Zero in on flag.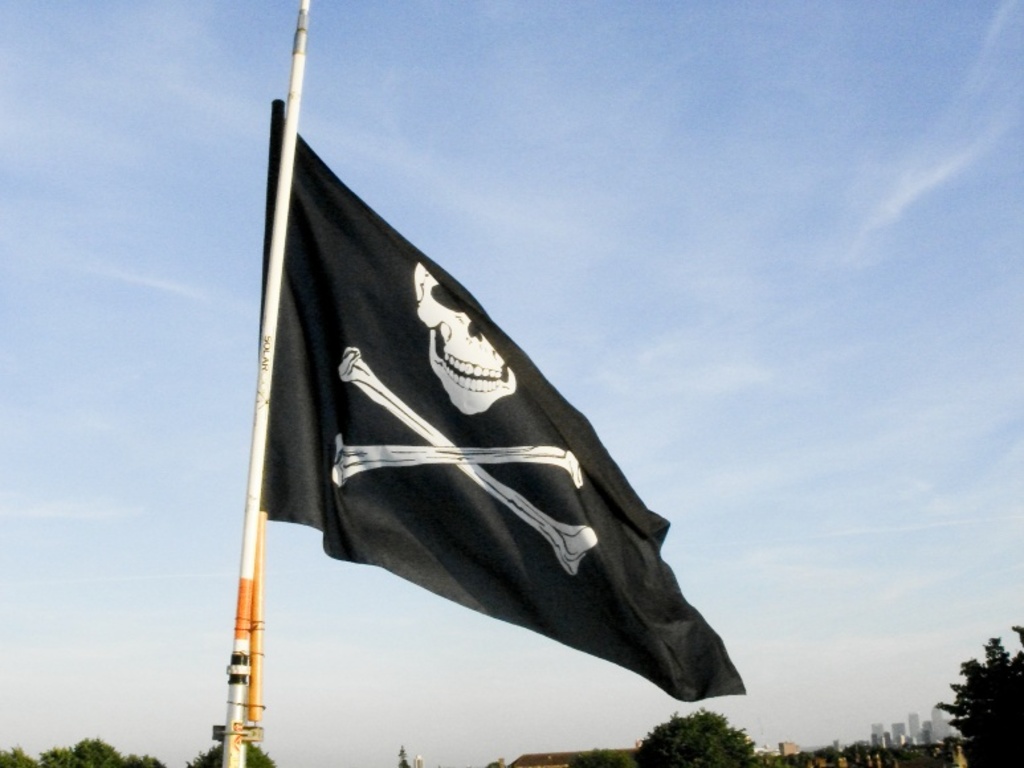
Zeroed in: pyautogui.locateOnScreen(238, 89, 691, 727).
